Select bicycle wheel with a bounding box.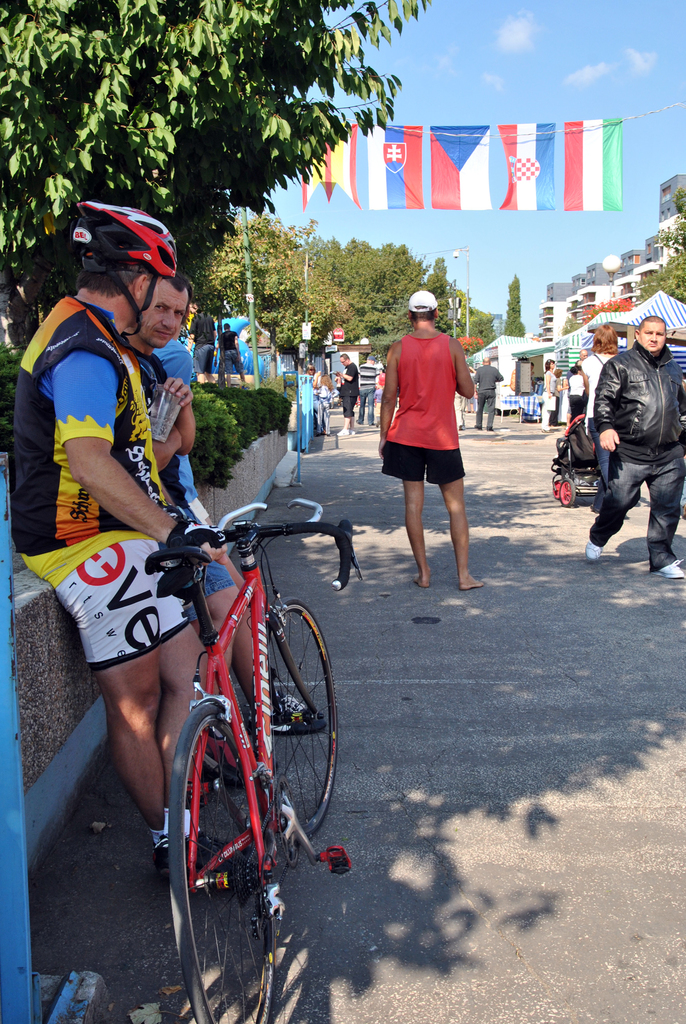
<bbox>174, 695, 278, 1019</bbox>.
